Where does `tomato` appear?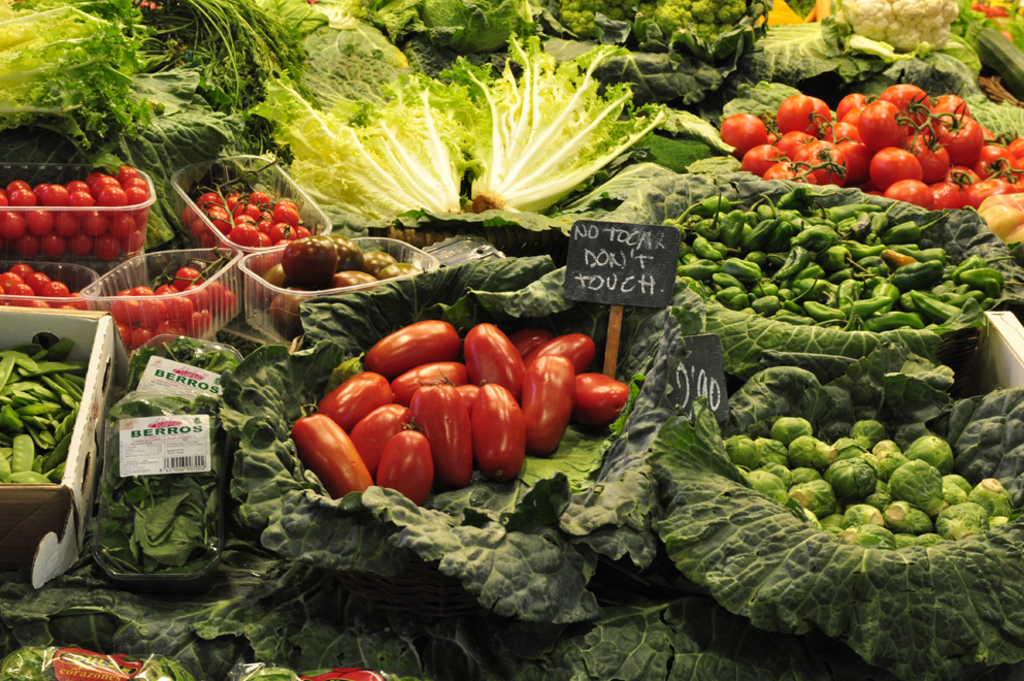
Appears at BBox(469, 382, 524, 477).
